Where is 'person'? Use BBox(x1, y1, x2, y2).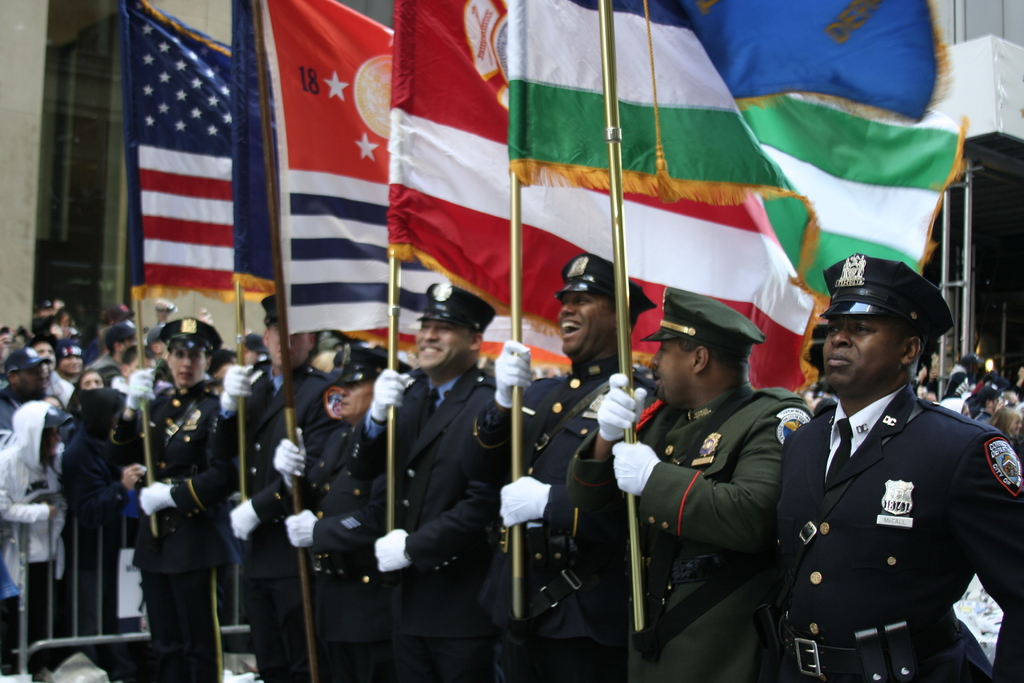
BBox(49, 305, 84, 340).
